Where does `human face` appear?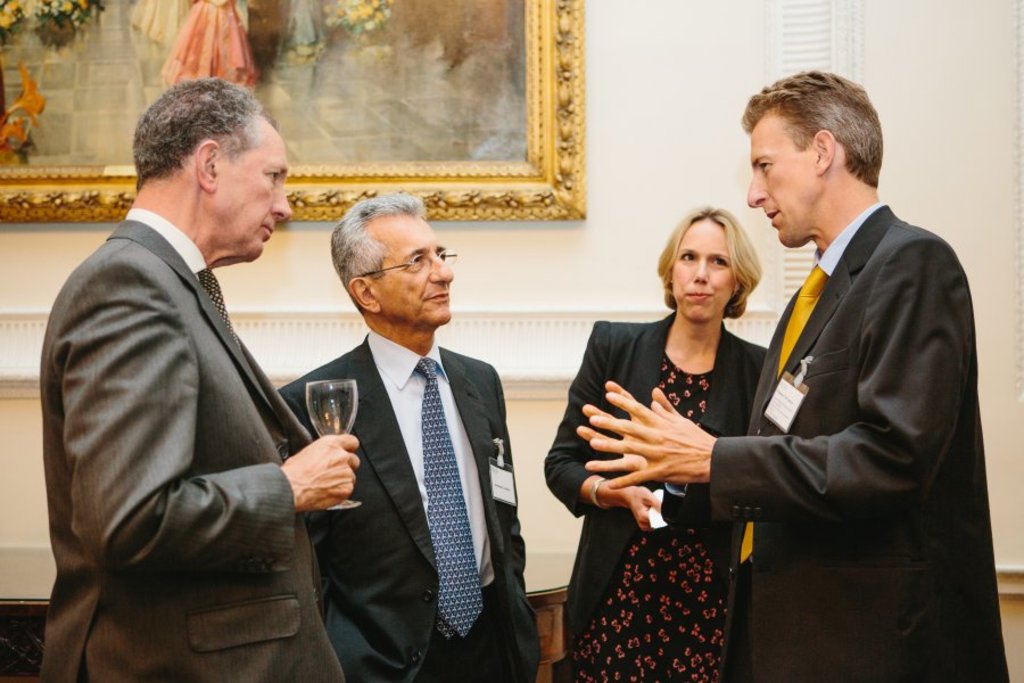
Appears at [666, 213, 735, 323].
